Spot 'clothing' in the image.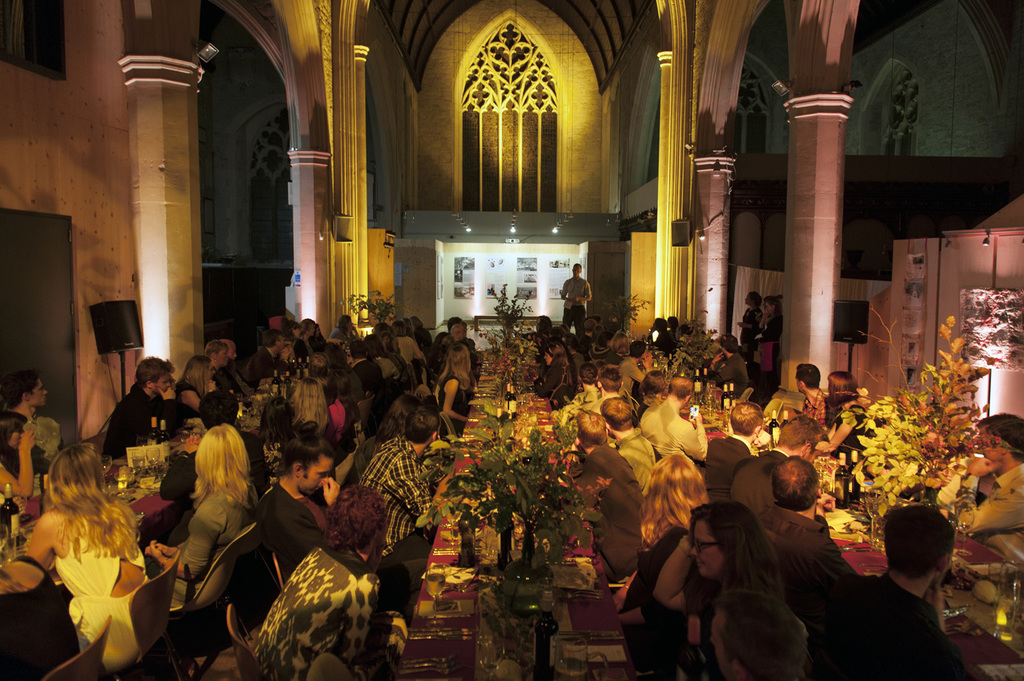
'clothing' found at 619 430 651 497.
